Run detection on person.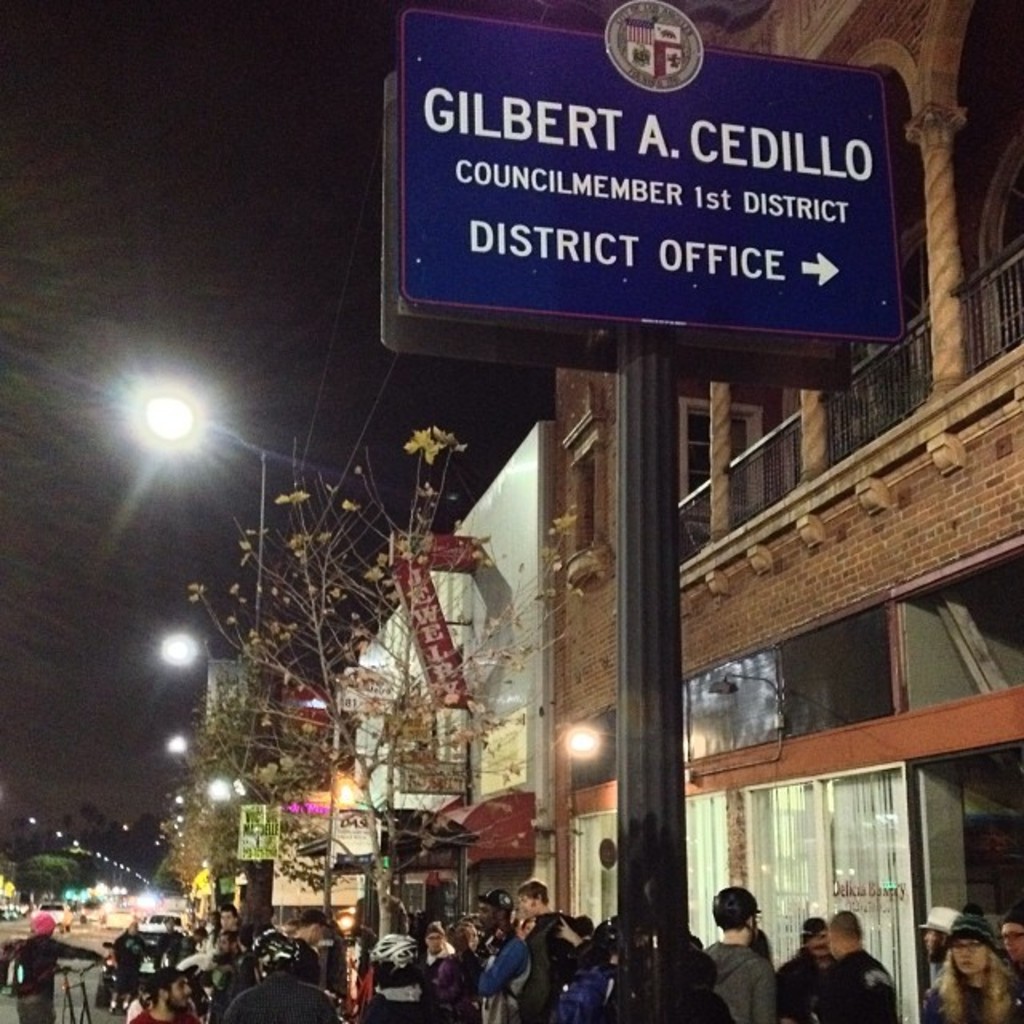
Result: (x1=117, y1=965, x2=198, y2=1022).
